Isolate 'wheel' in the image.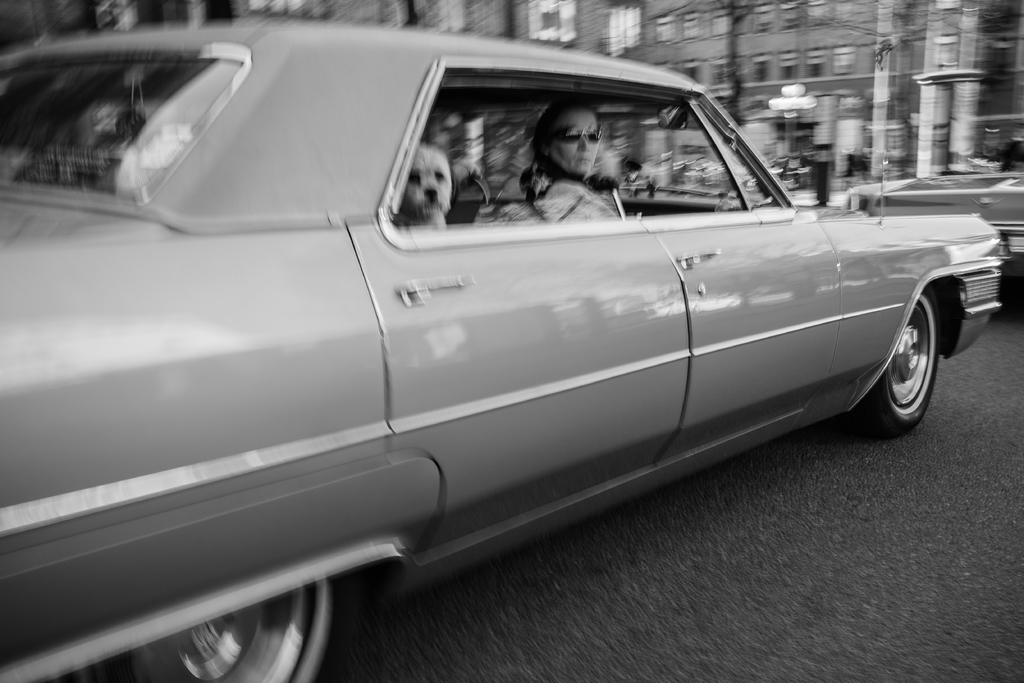
Isolated region: Rect(838, 283, 936, 443).
